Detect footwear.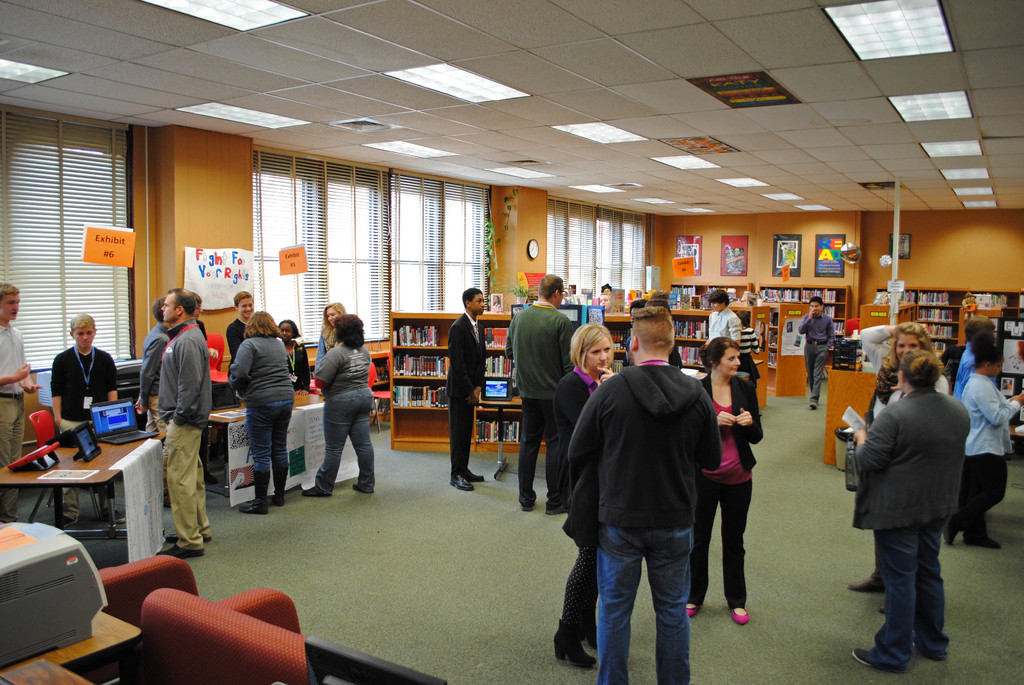
Detected at 355,484,378,493.
